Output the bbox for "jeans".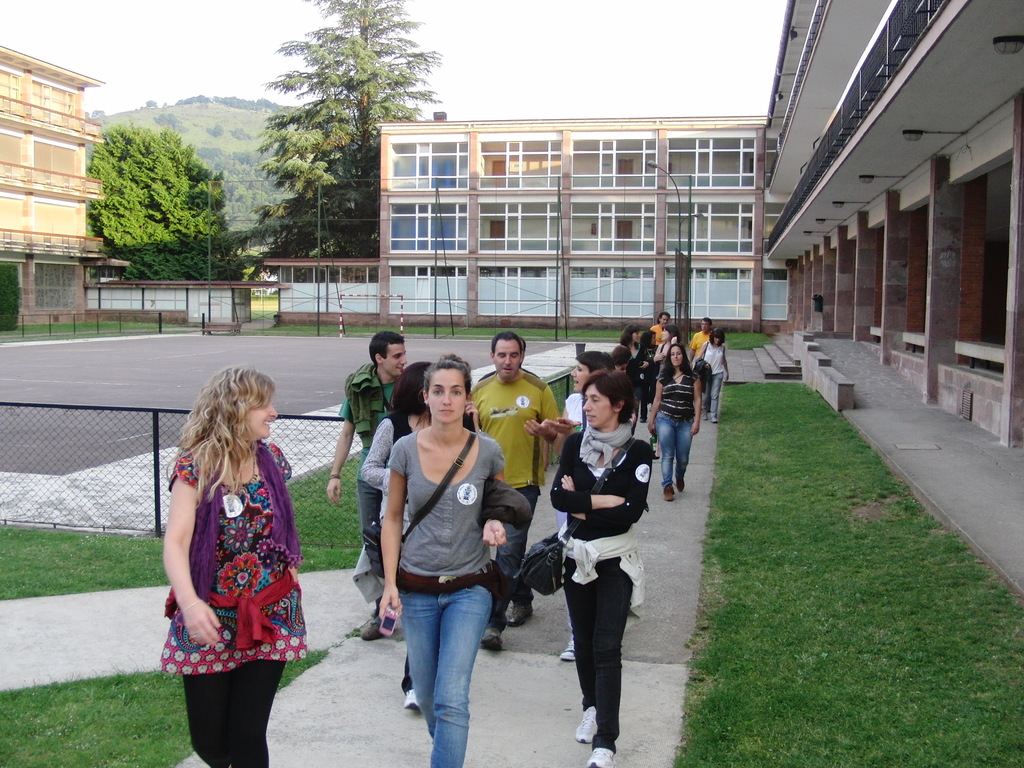
184:658:287:767.
